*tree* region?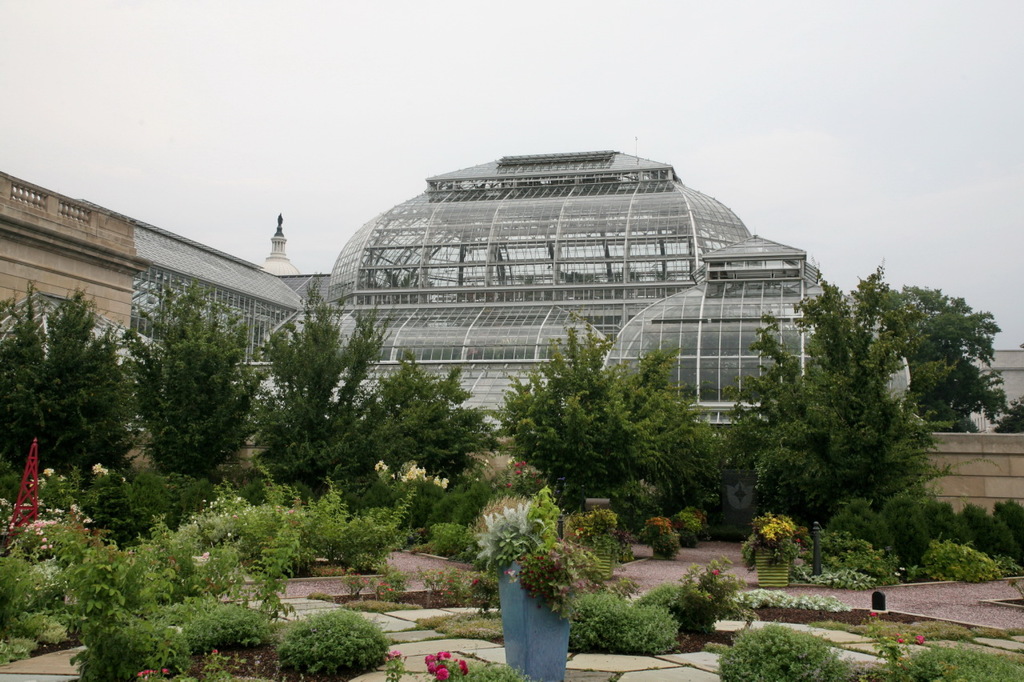
(left=726, top=245, right=993, bottom=576)
